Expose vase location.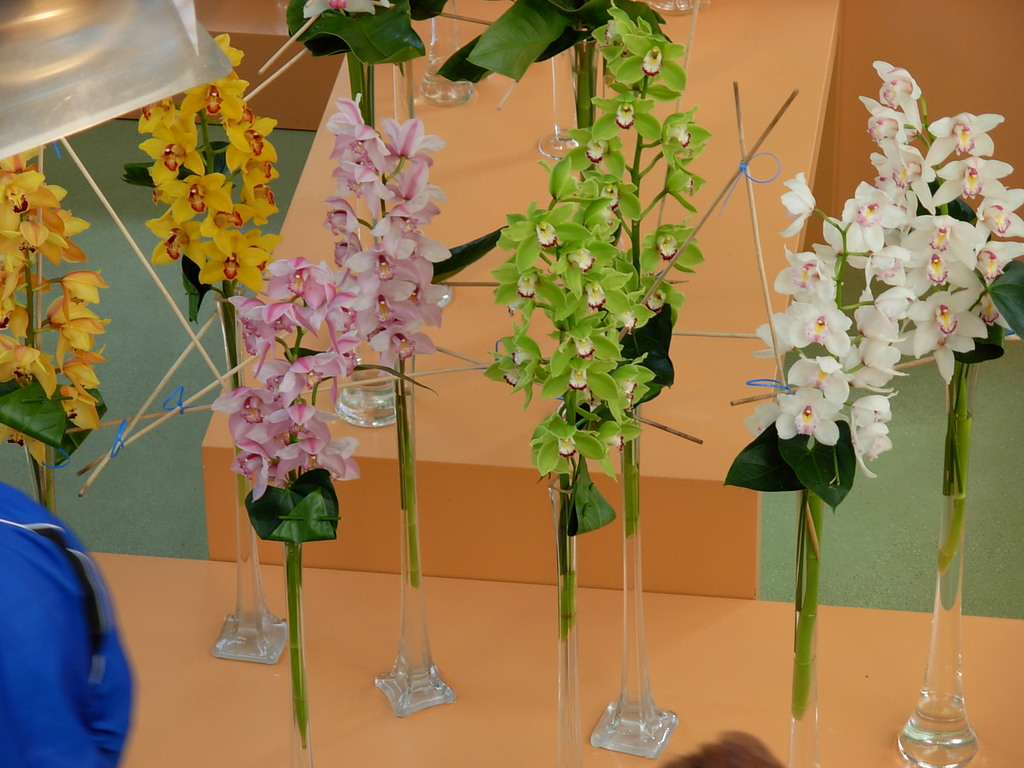
Exposed at <bbox>540, 43, 607, 163</bbox>.
